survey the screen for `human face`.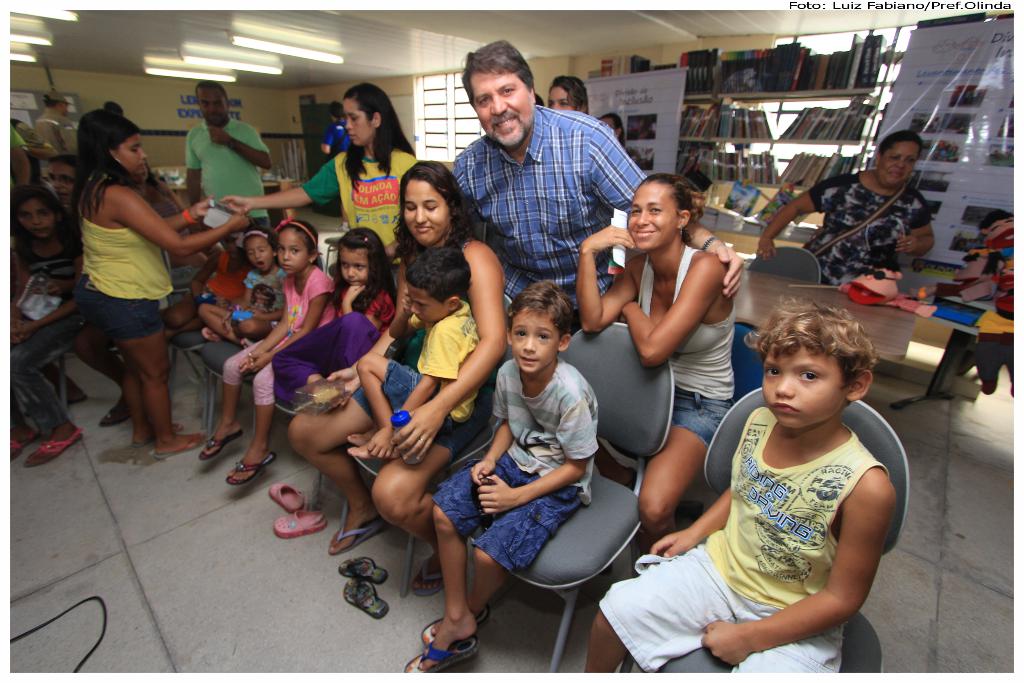
Survey found: x1=763 y1=343 x2=849 y2=432.
